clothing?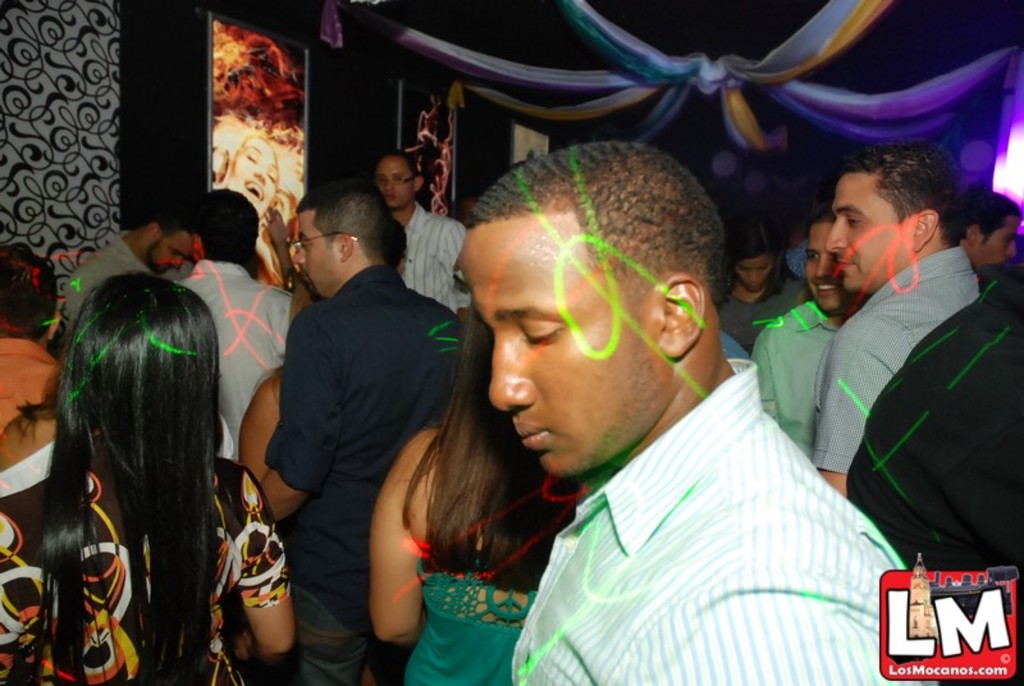
crop(847, 267, 1023, 685)
